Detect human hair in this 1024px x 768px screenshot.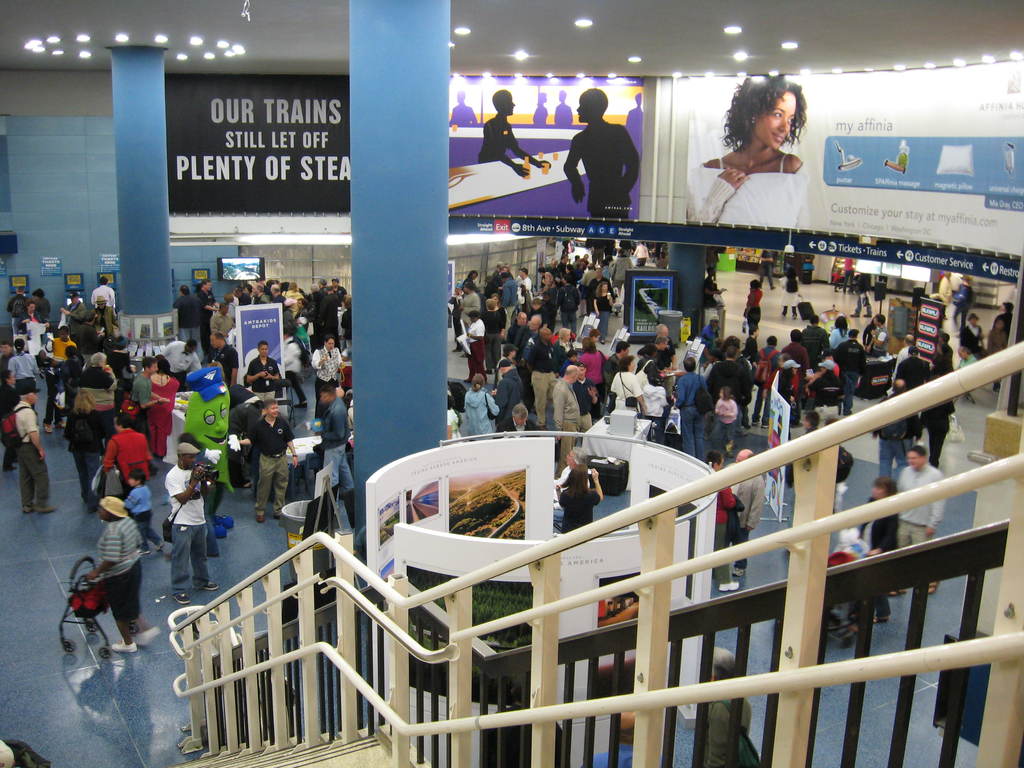
Detection: 177, 430, 200, 449.
